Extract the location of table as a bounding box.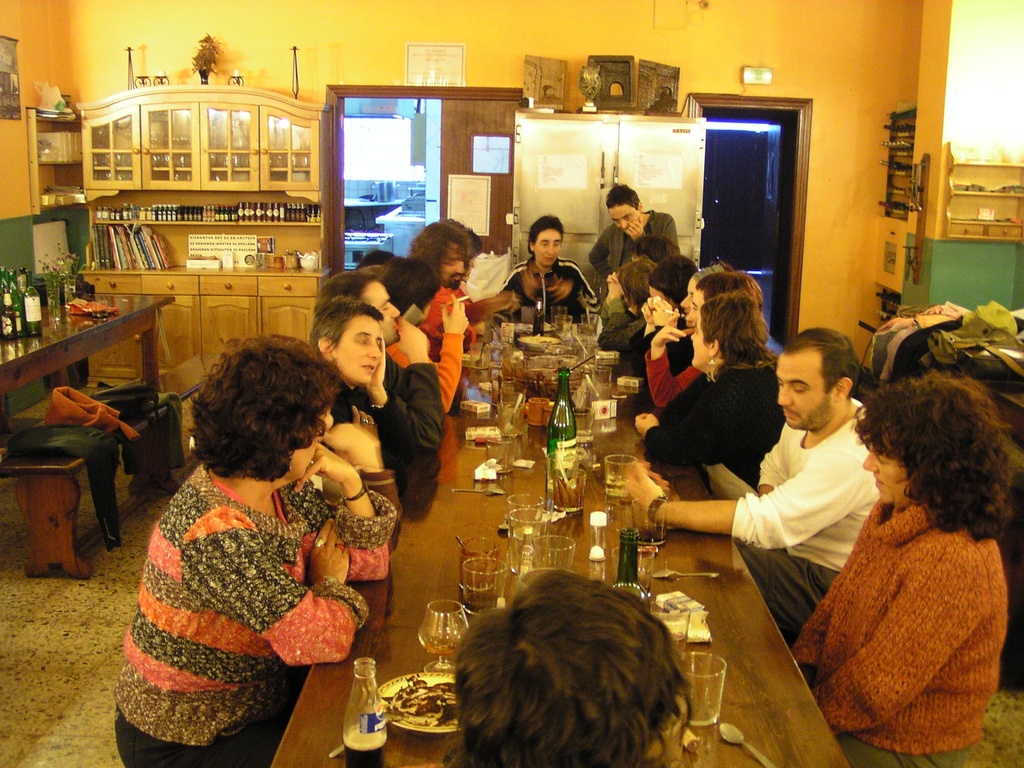
(272,354,848,767).
